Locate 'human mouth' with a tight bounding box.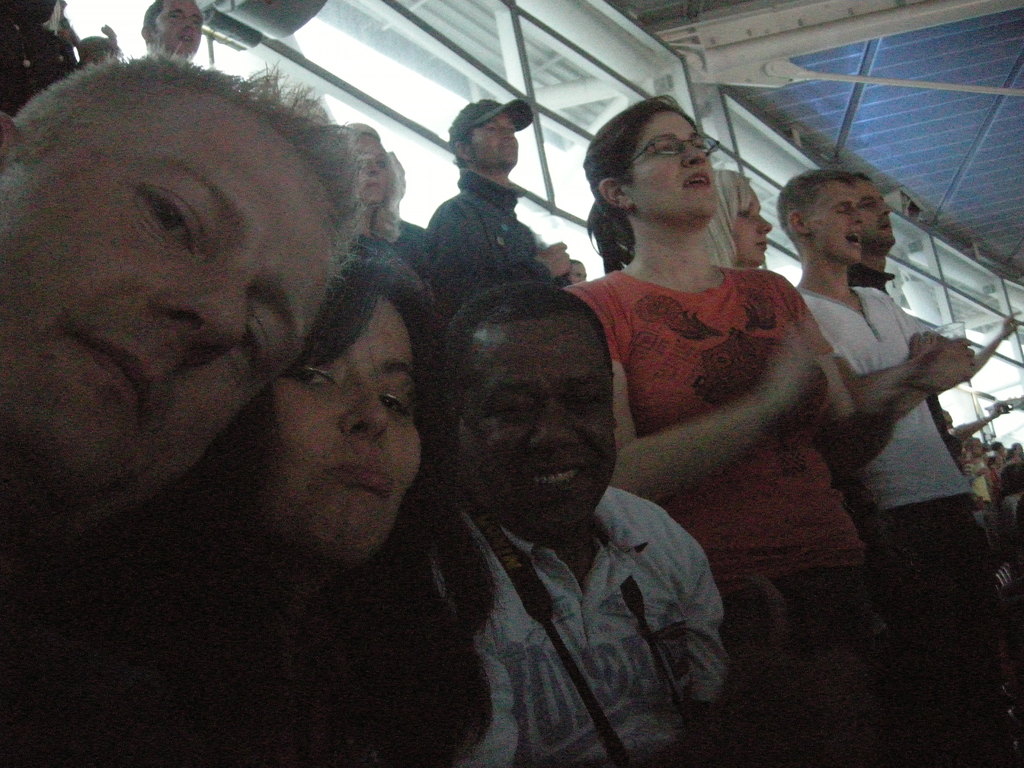
bbox=(72, 332, 141, 432).
